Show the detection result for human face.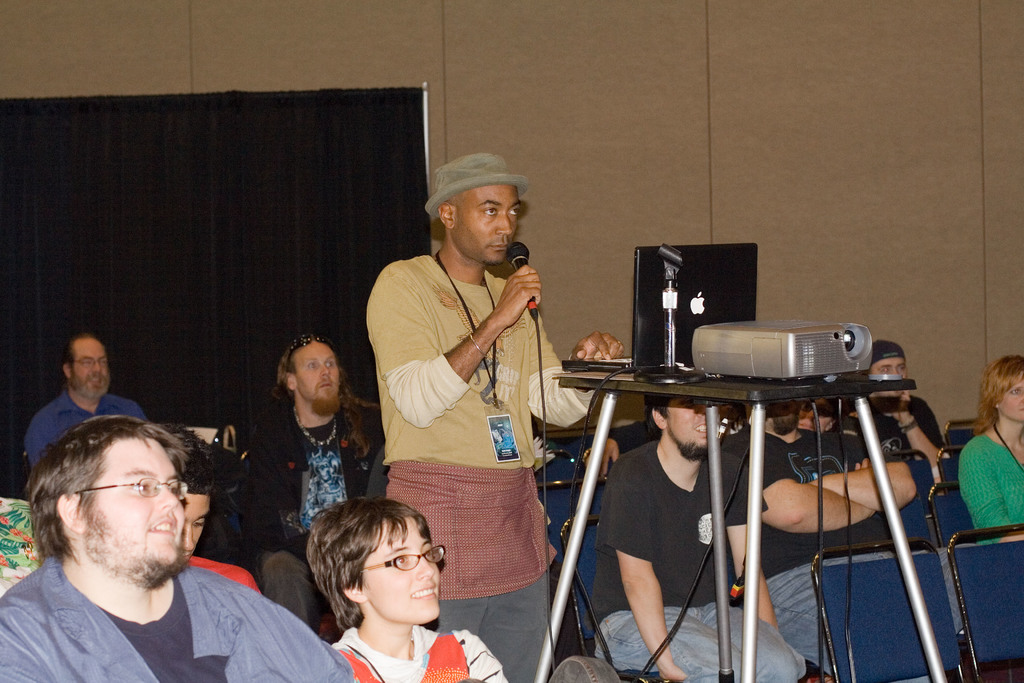
[left=869, top=360, right=906, bottom=395].
